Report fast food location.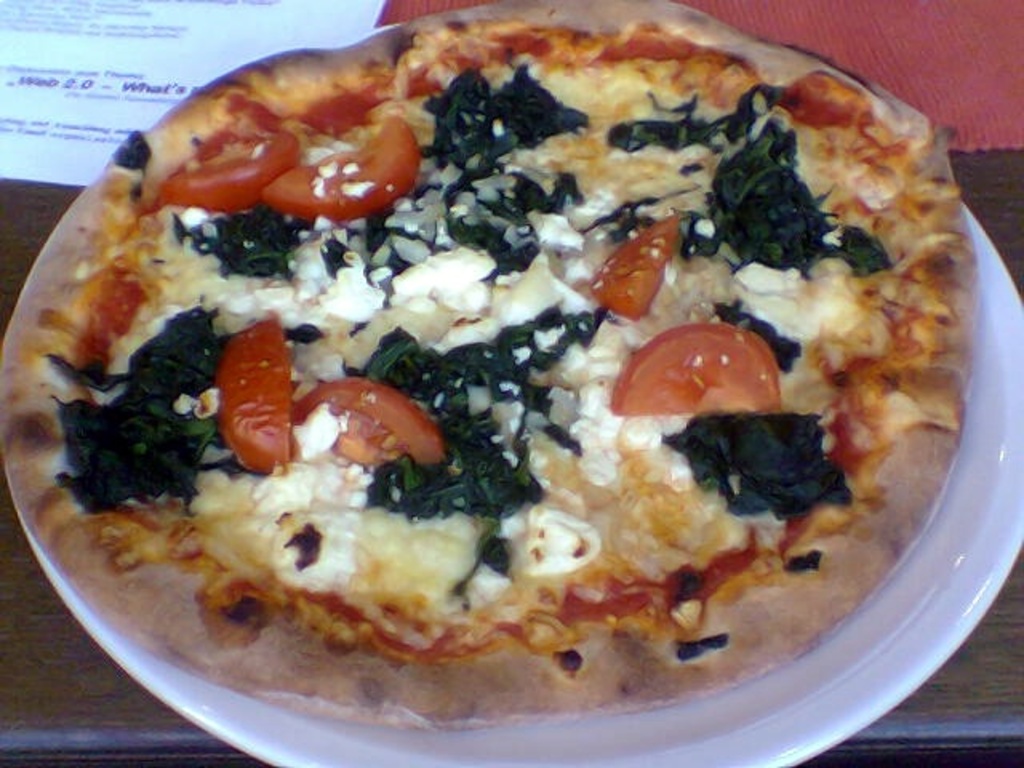
Report: <bbox>46, 322, 592, 722</bbox>.
